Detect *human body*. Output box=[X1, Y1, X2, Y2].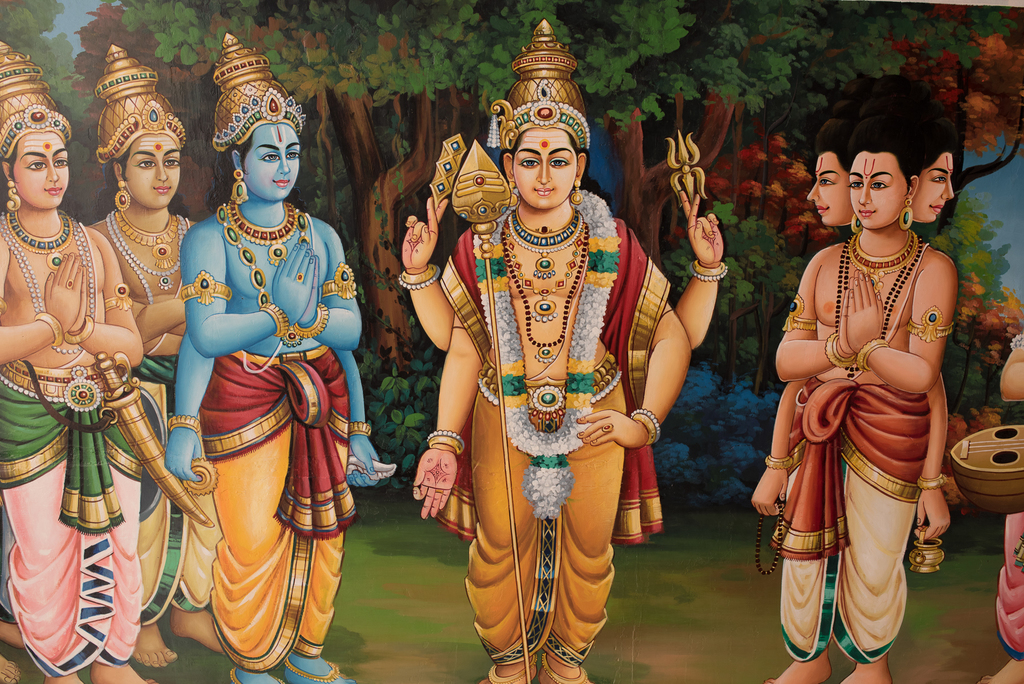
box=[0, 211, 141, 683].
